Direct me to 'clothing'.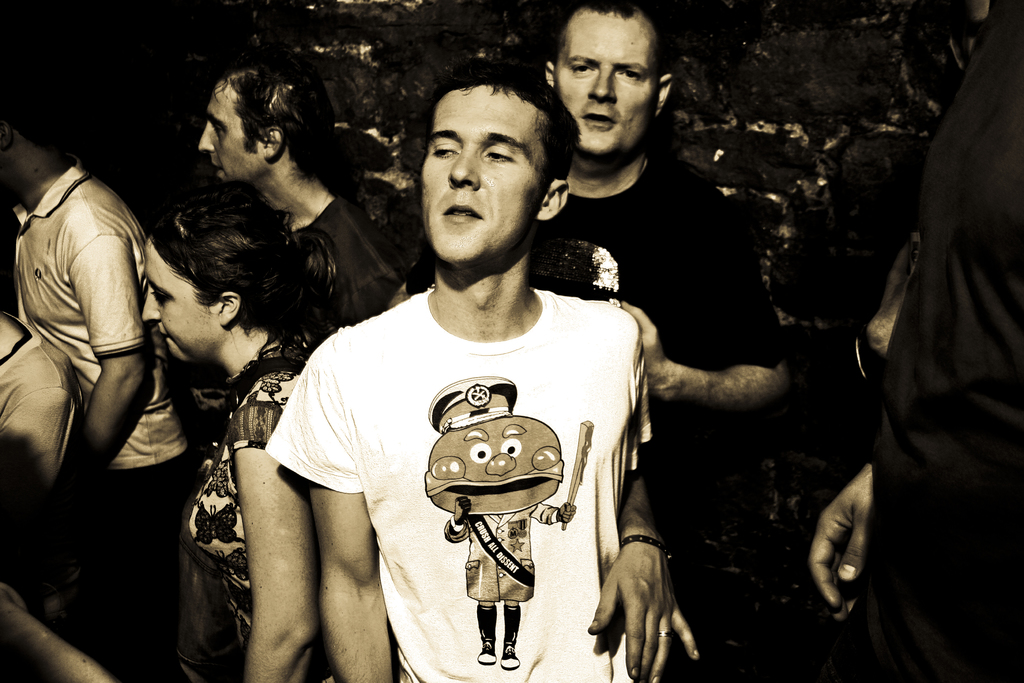
Direction: [left=178, top=331, right=325, bottom=682].
